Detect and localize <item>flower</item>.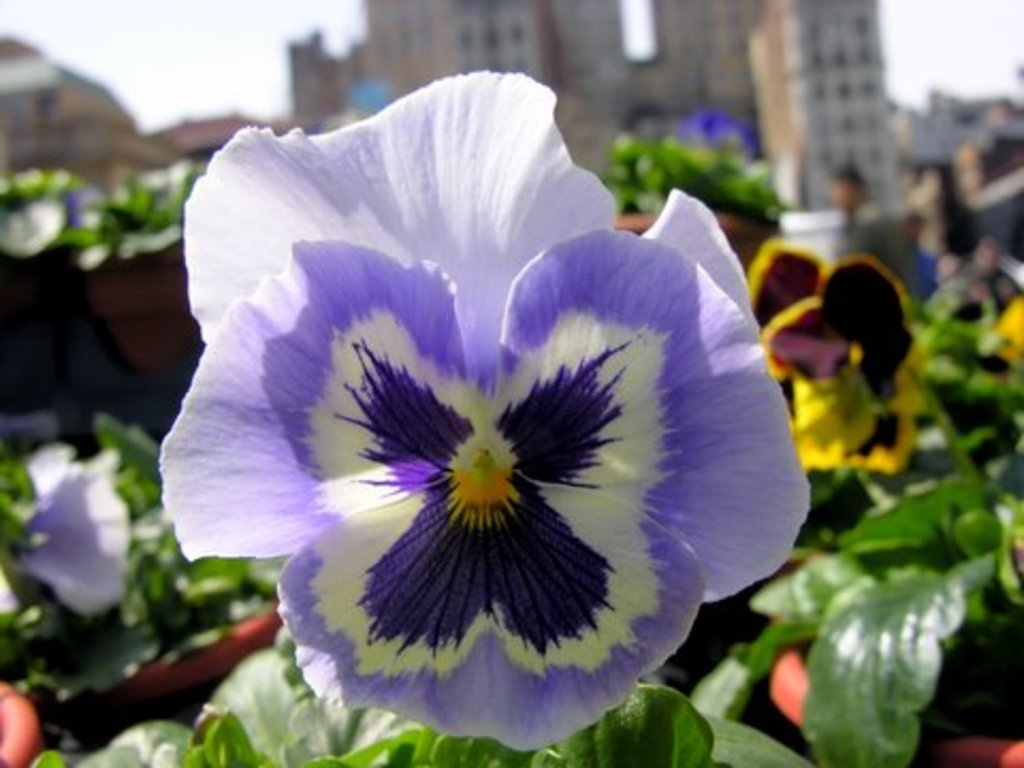
Localized at 177, 115, 800, 742.
